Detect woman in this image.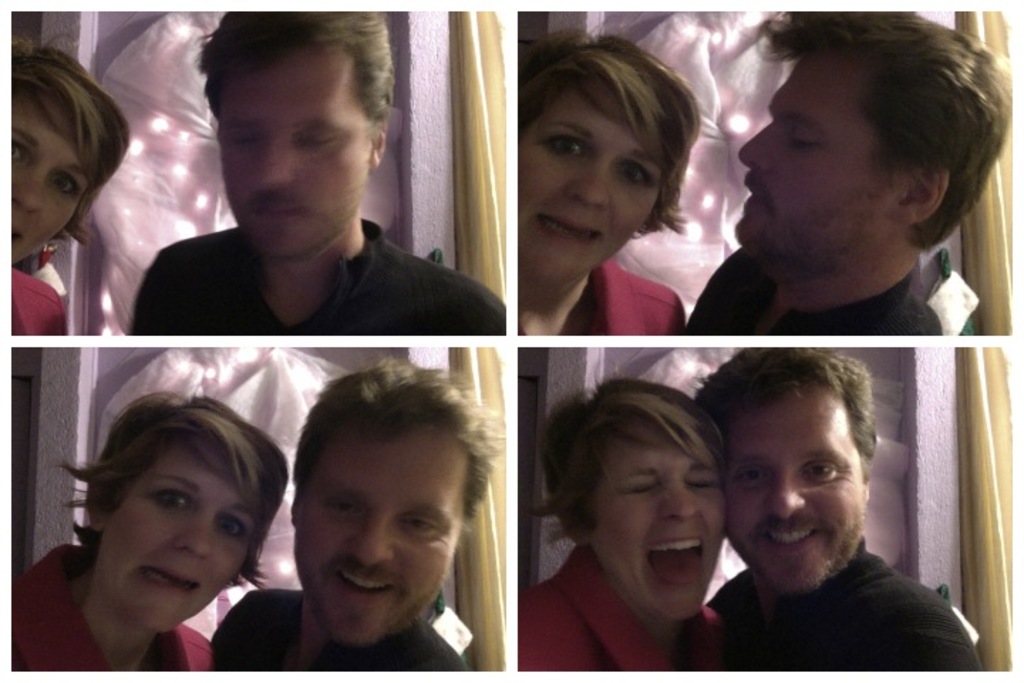
Detection: left=521, top=377, right=732, bottom=672.
